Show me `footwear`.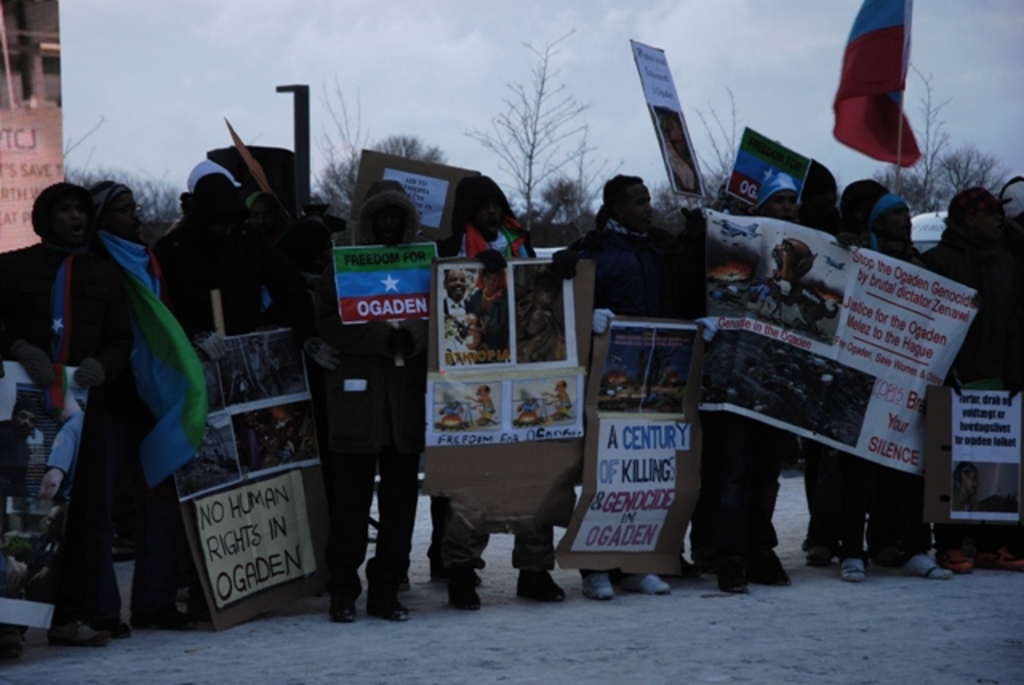
`footwear` is here: pyautogui.locateOnScreen(901, 547, 950, 584).
